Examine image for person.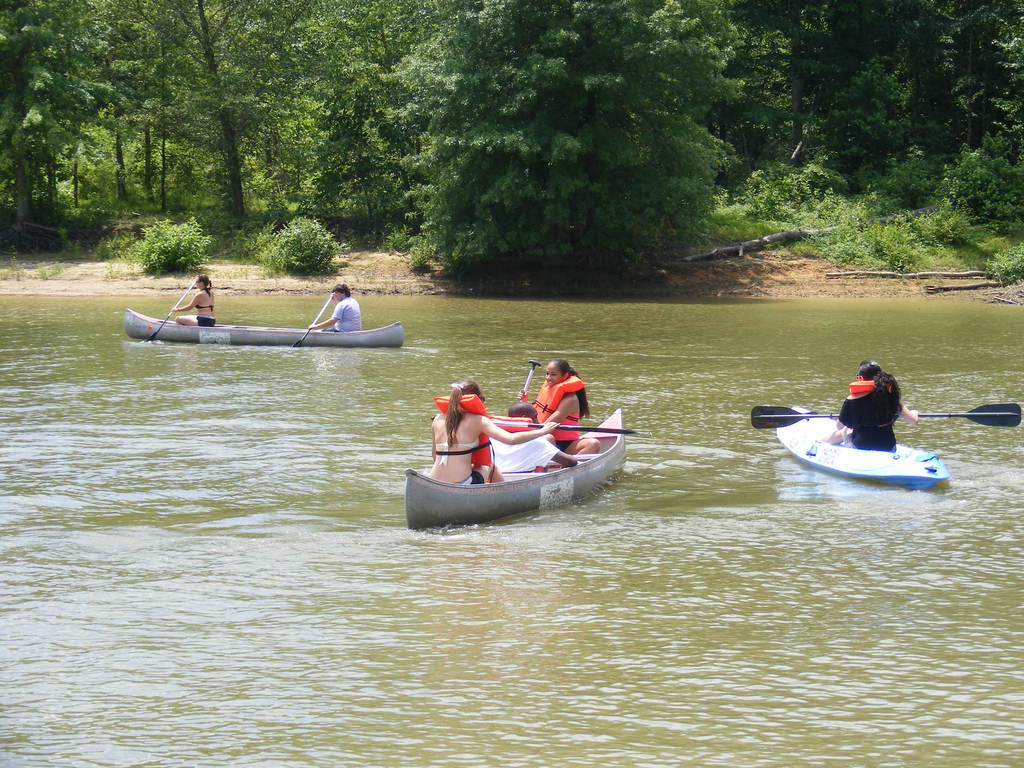
Examination result: [429, 383, 557, 486].
